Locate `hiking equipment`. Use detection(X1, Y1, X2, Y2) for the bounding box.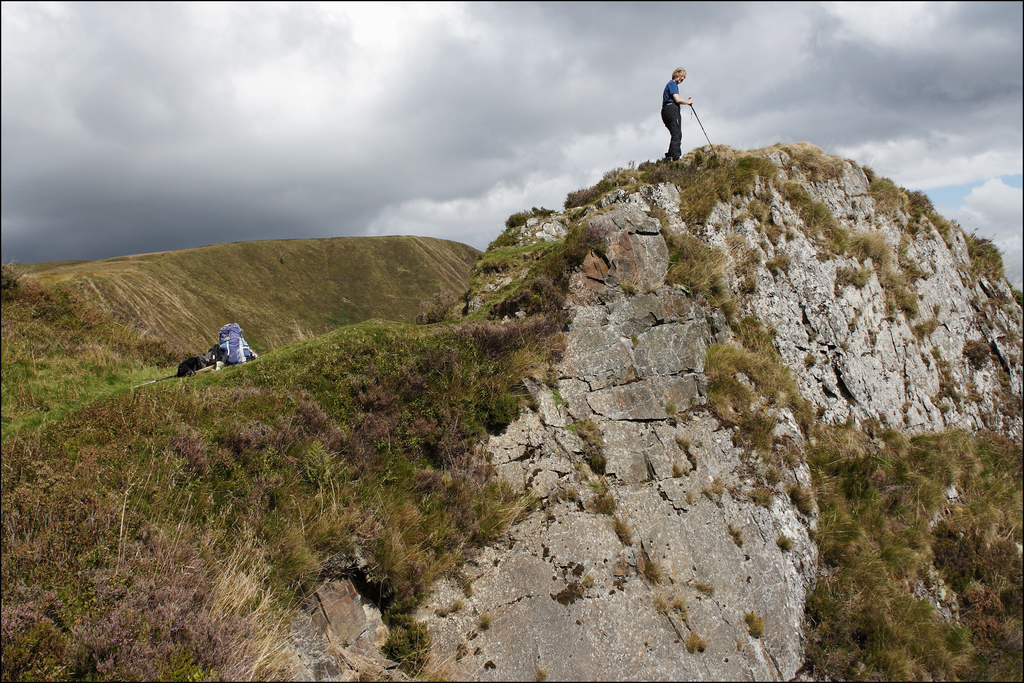
detection(132, 372, 178, 389).
